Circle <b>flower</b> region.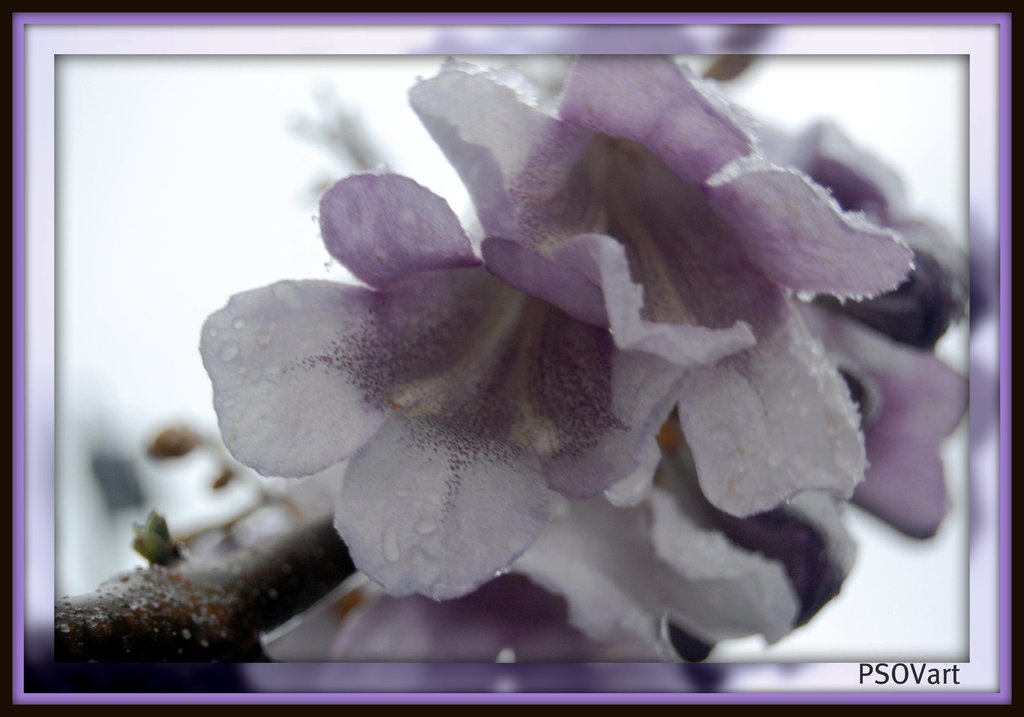
Region: 719, 90, 968, 543.
